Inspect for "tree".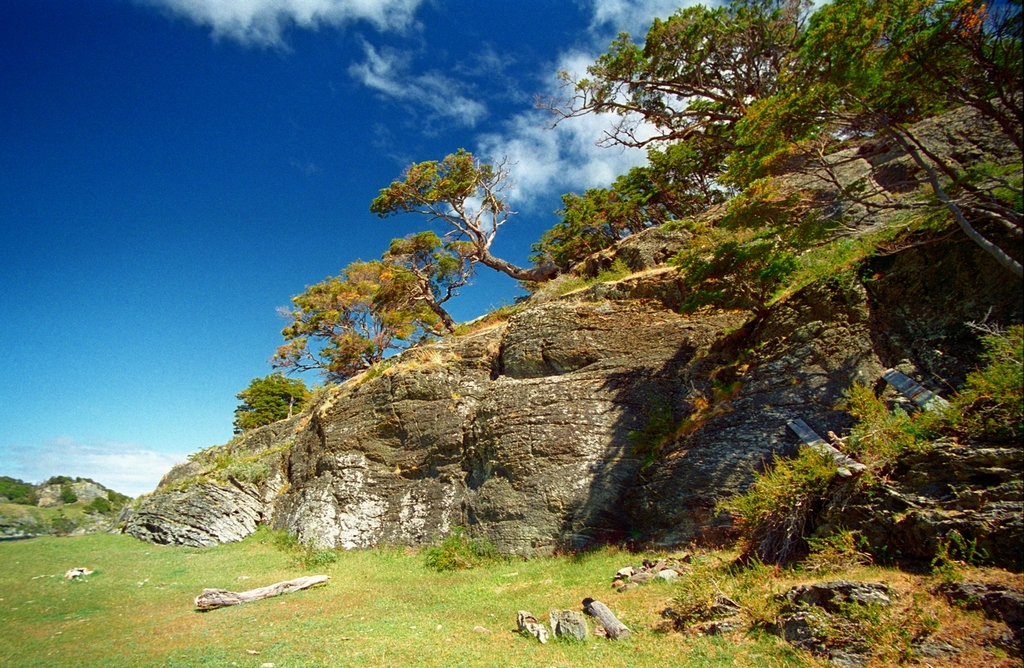
Inspection: select_region(366, 149, 556, 282).
